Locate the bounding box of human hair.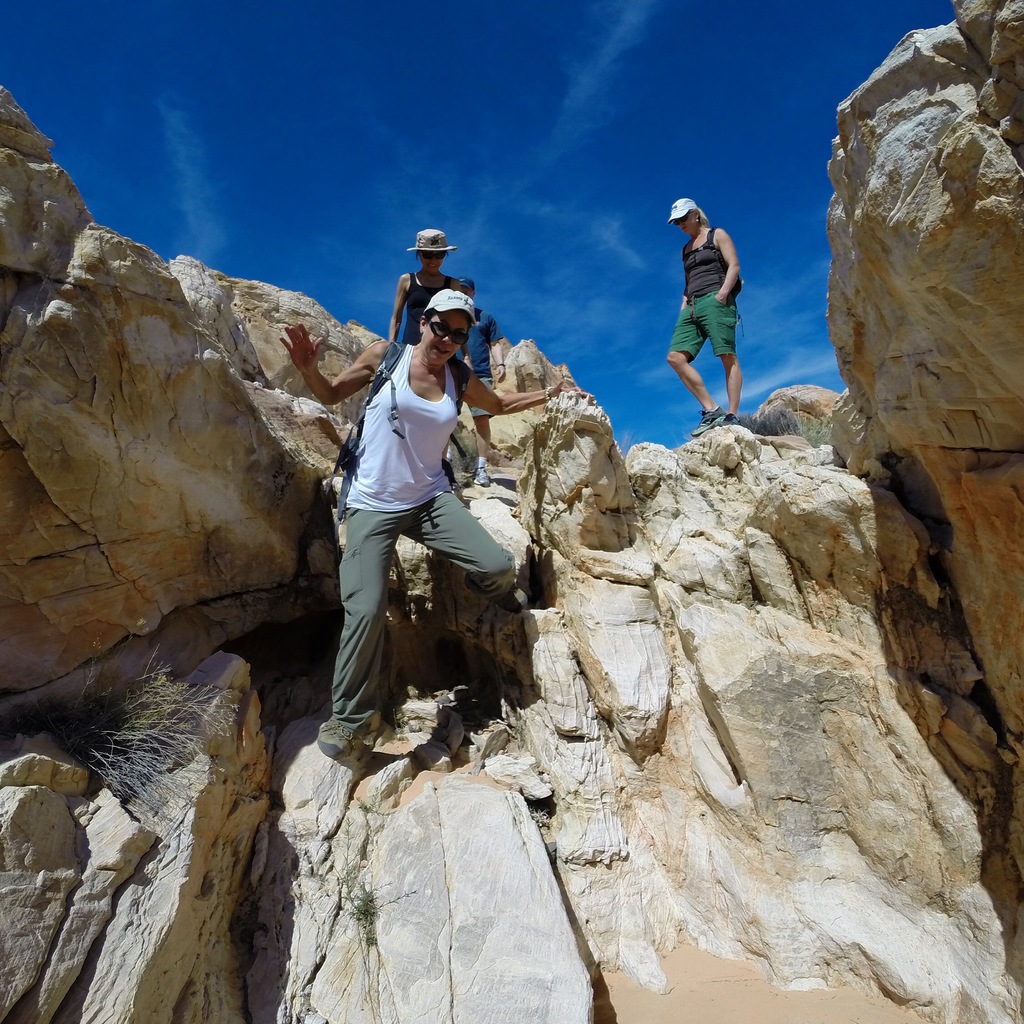
Bounding box: bbox=(694, 207, 710, 227).
